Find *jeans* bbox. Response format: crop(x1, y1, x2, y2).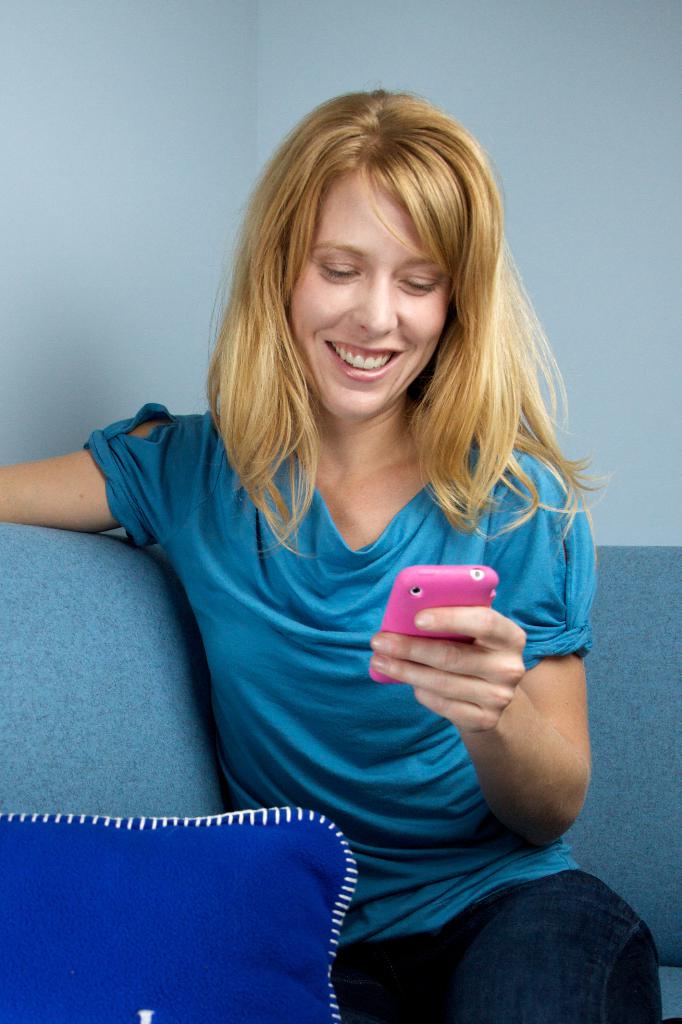
crop(329, 869, 663, 1023).
